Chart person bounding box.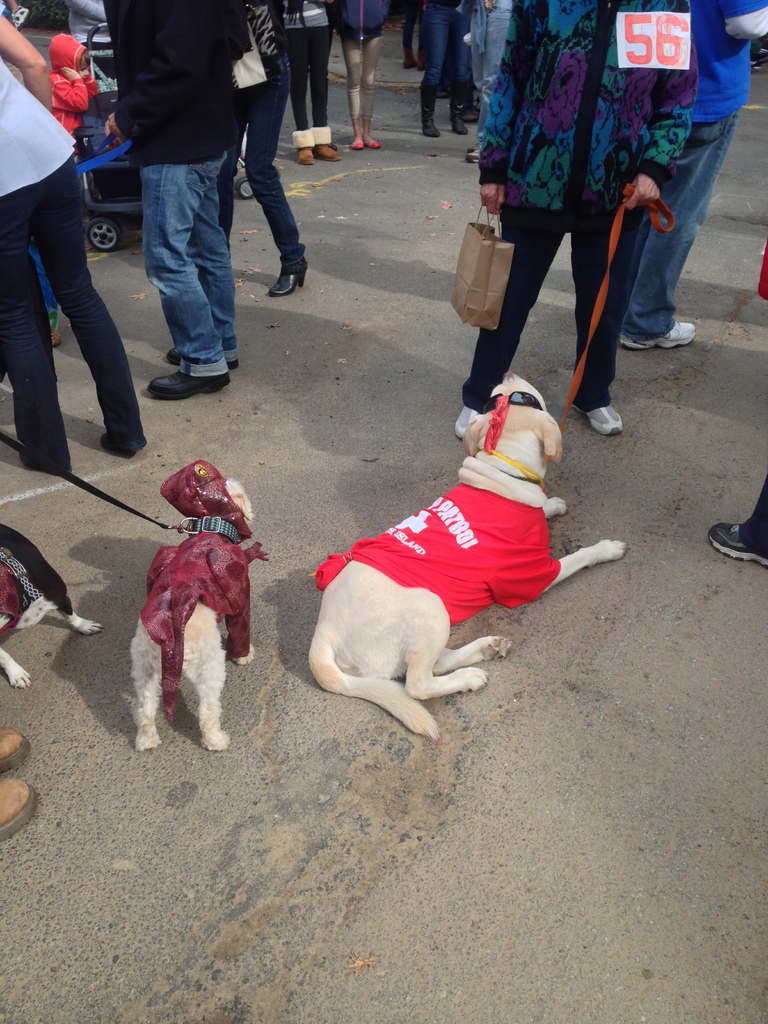
Charted: BBox(464, 0, 513, 168).
